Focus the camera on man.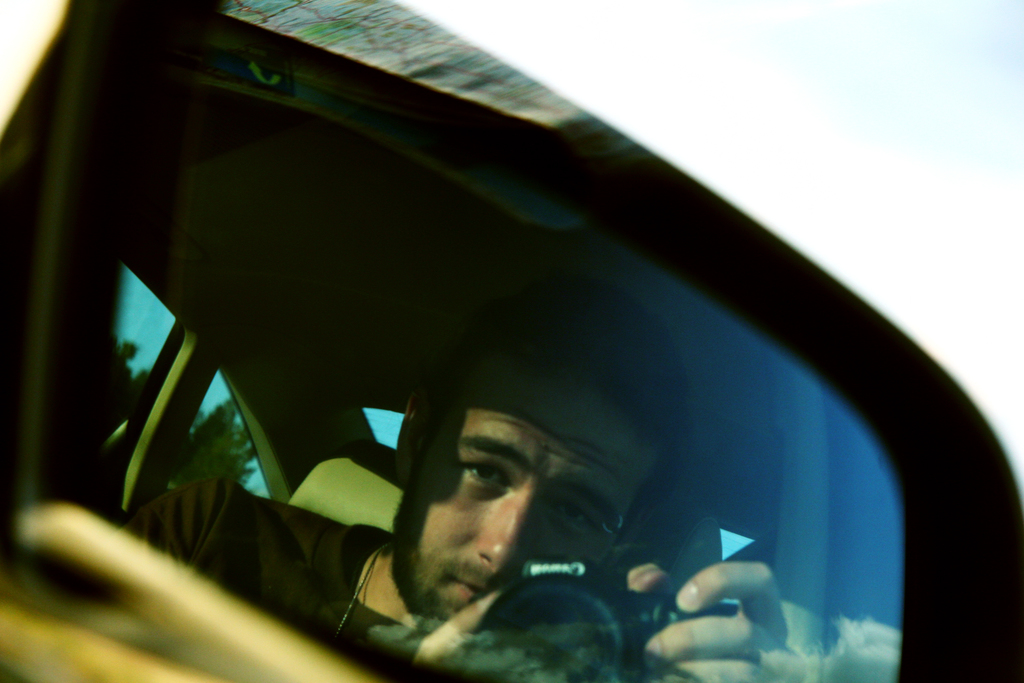
Focus region: box=[119, 267, 811, 682].
